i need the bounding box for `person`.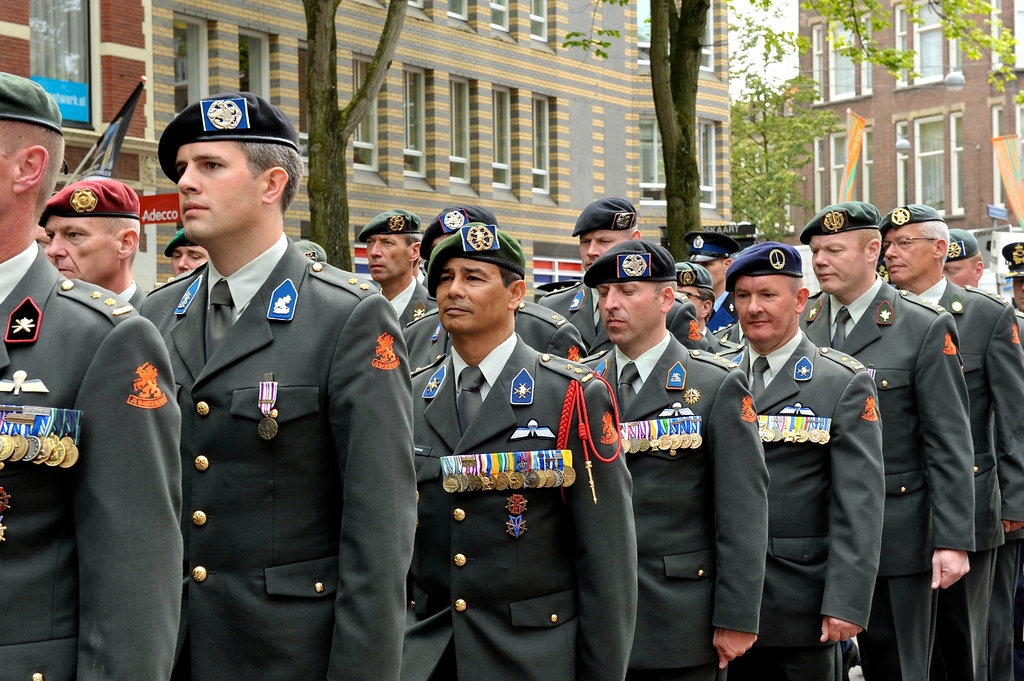
Here it is: l=664, t=265, r=719, b=351.
